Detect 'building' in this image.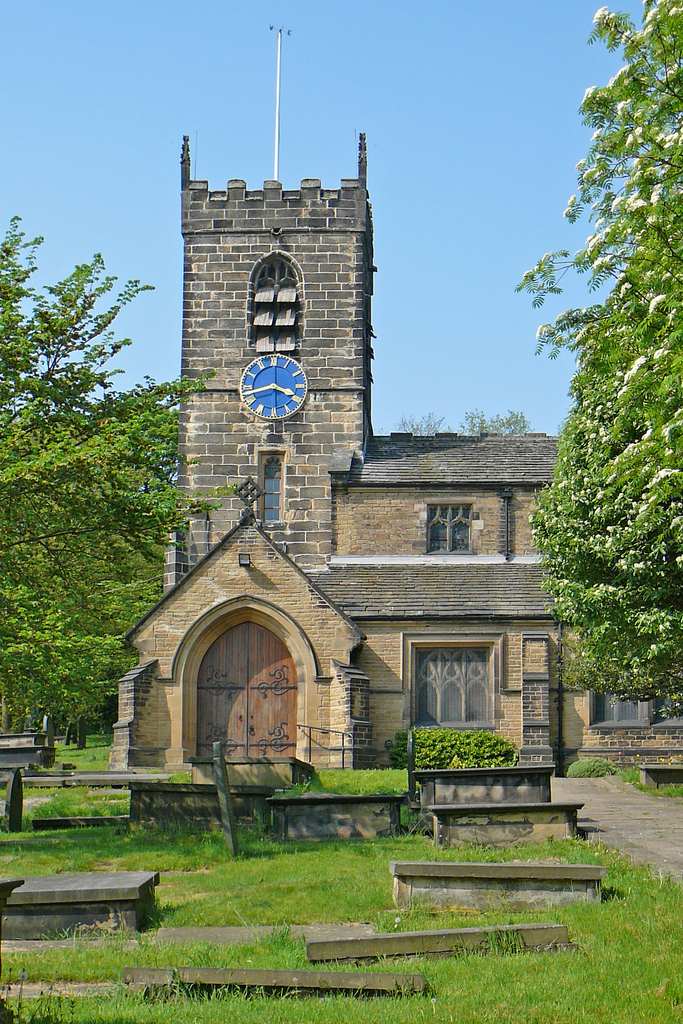
Detection: bbox=(108, 24, 682, 772).
